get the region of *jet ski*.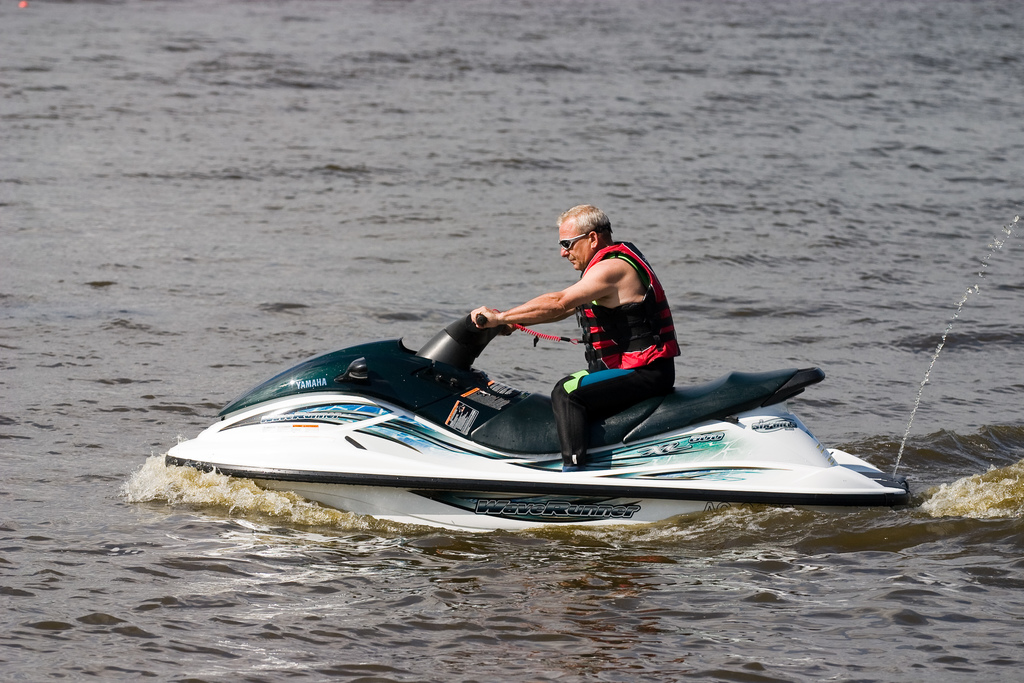
l=164, t=315, r=910, b=534.
